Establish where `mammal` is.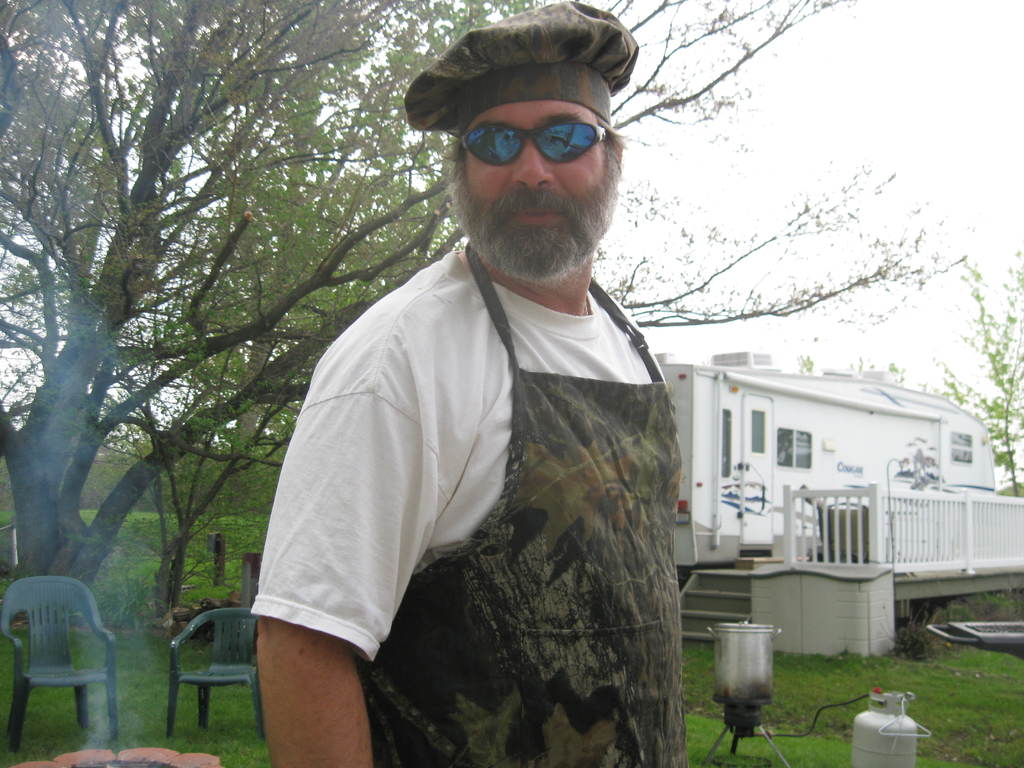
Established at (252, 82, 822, 730).
